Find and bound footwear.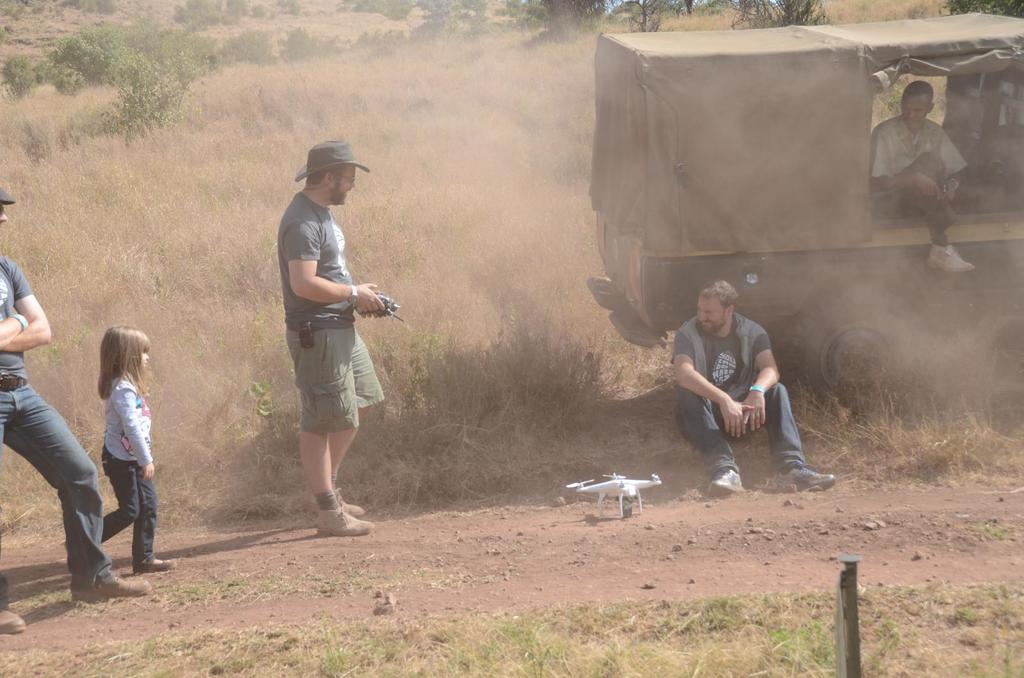
Bound: (x1=922, y1=245, x2=973, y2=271).
